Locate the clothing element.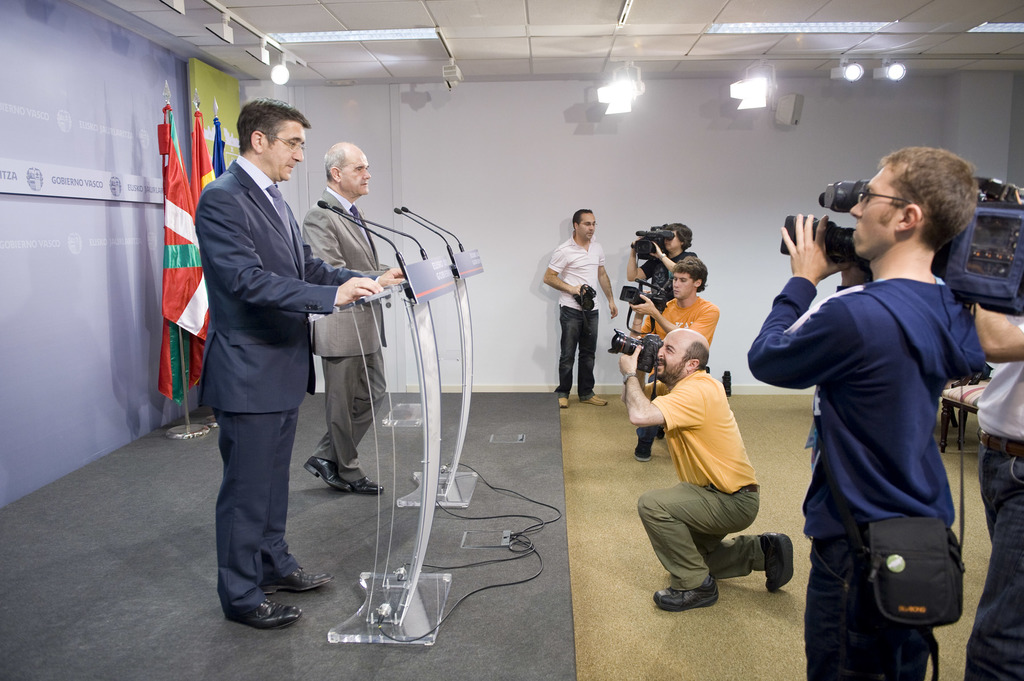
Element bbox: x1=303, y1=193, x2=394, y2=476.
